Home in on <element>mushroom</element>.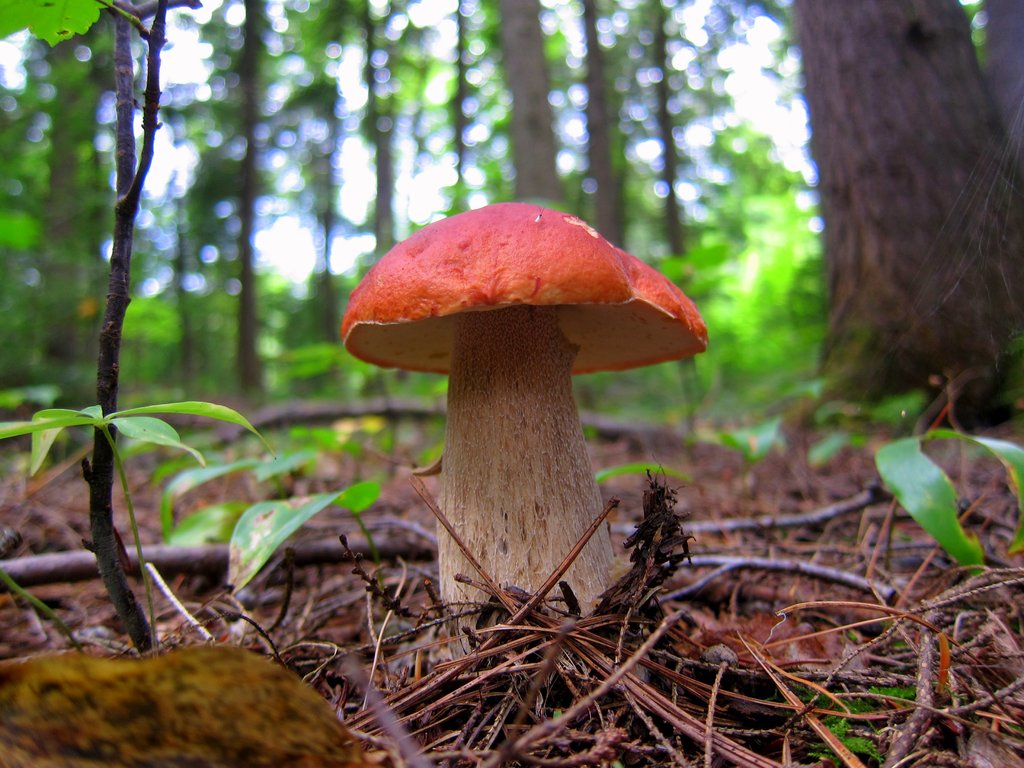
Homed in at box=[333, 203, 706, 639].
